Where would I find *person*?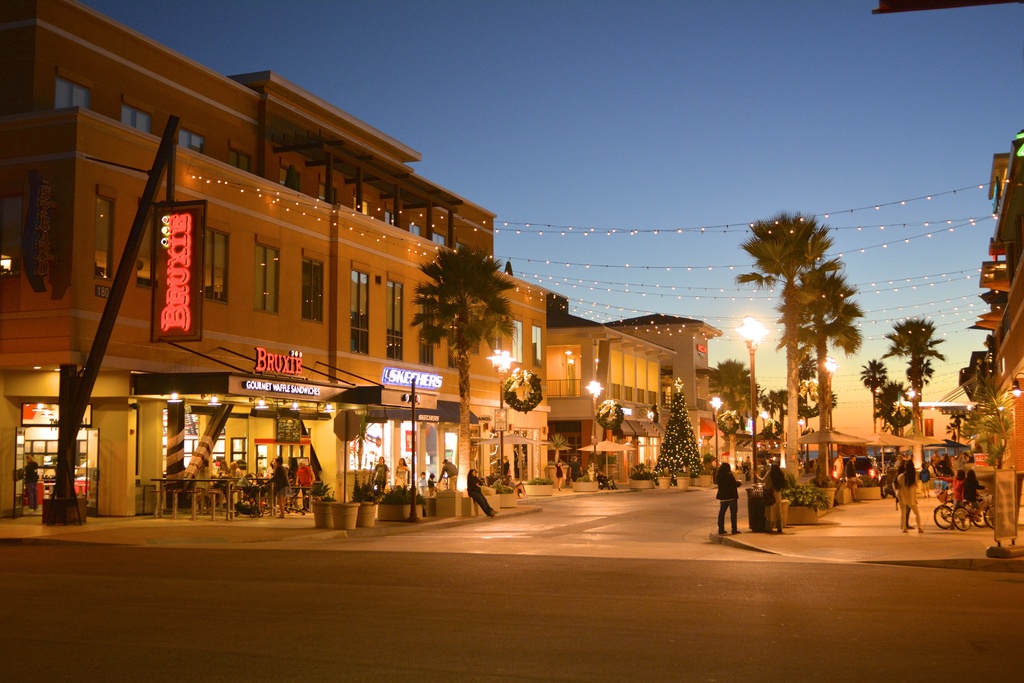
At BBox(467, 466, 500, 519).
